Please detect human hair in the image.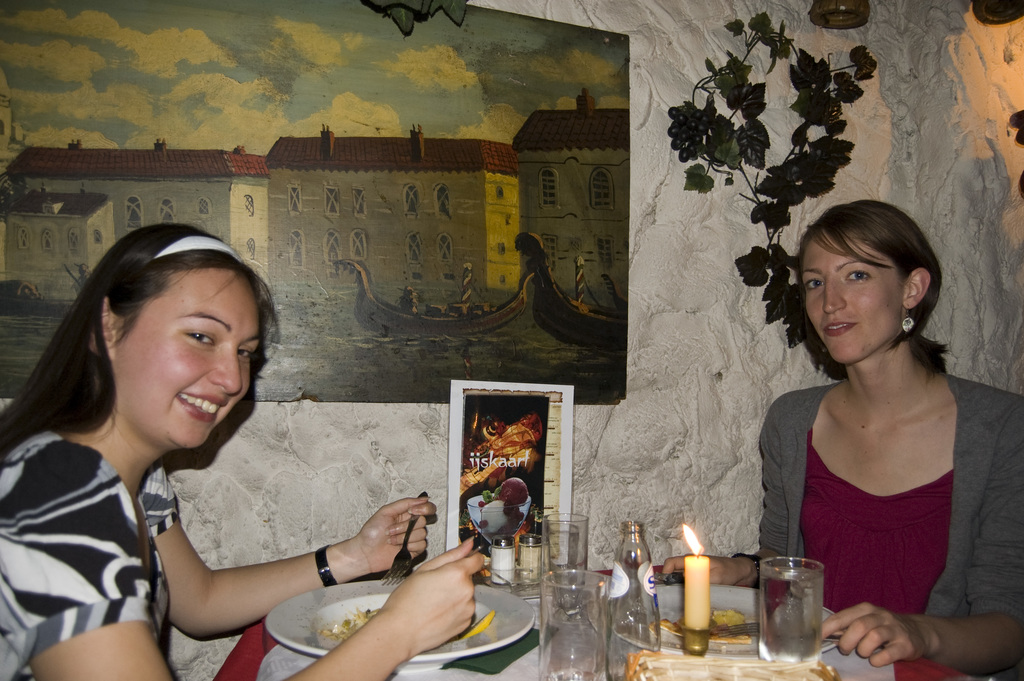
region(804, 180, 939, 354).
